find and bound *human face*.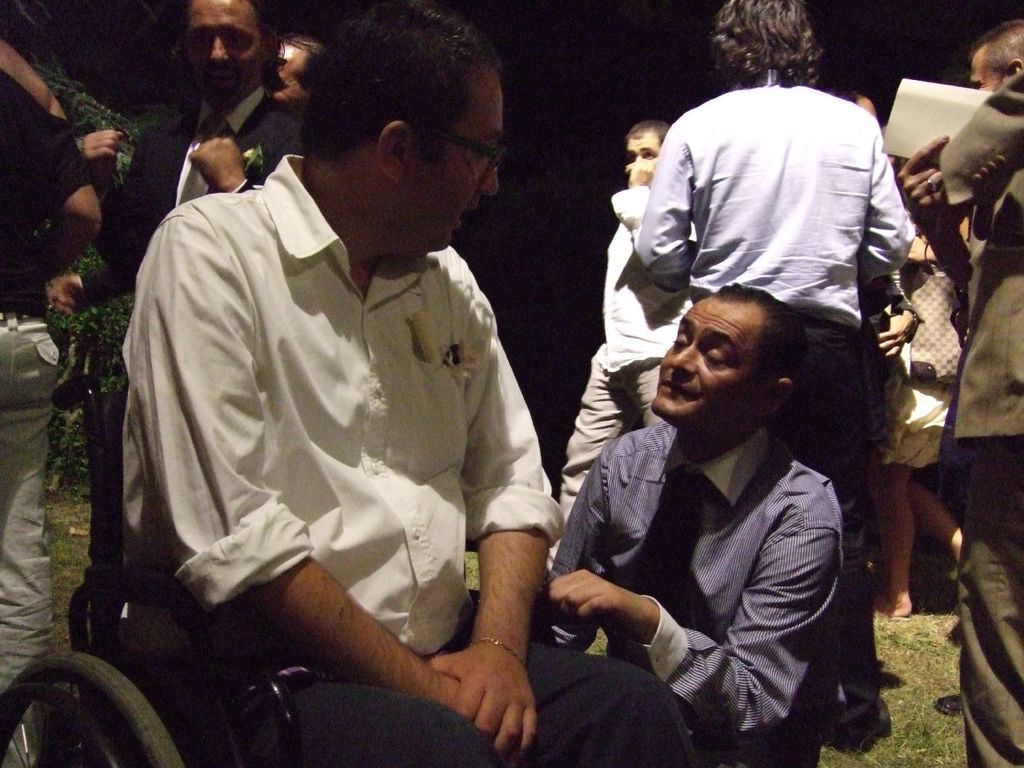
Bound: [973,32,1002,102].
